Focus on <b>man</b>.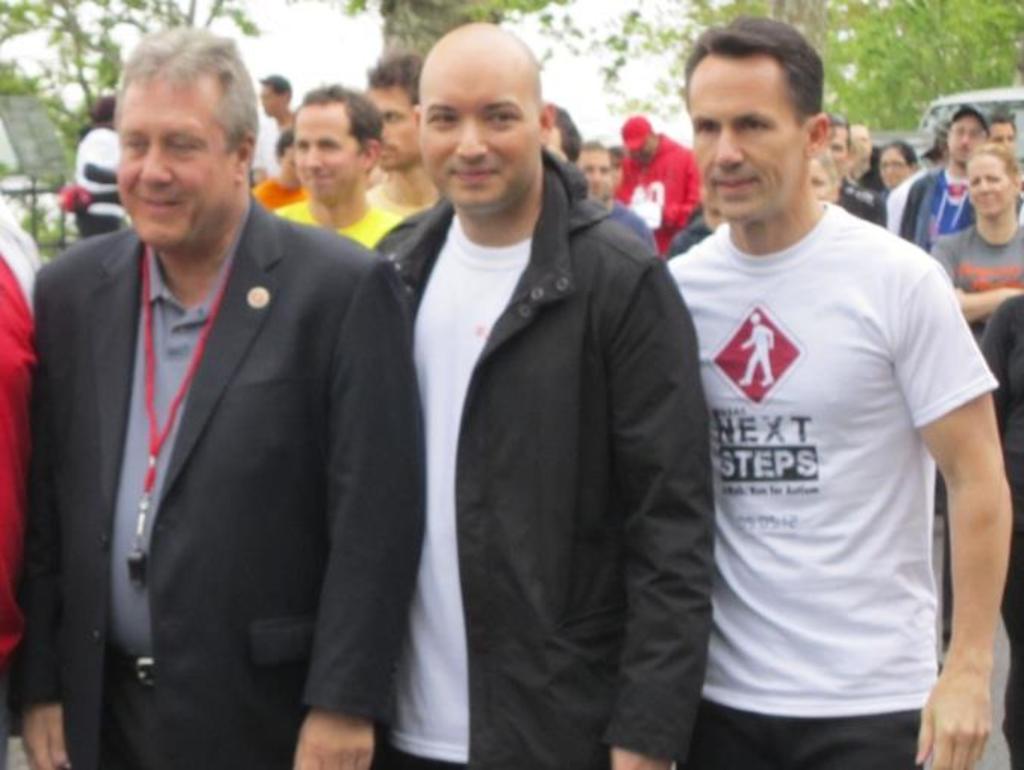
Focused at region(662, 185, 727, 265).
